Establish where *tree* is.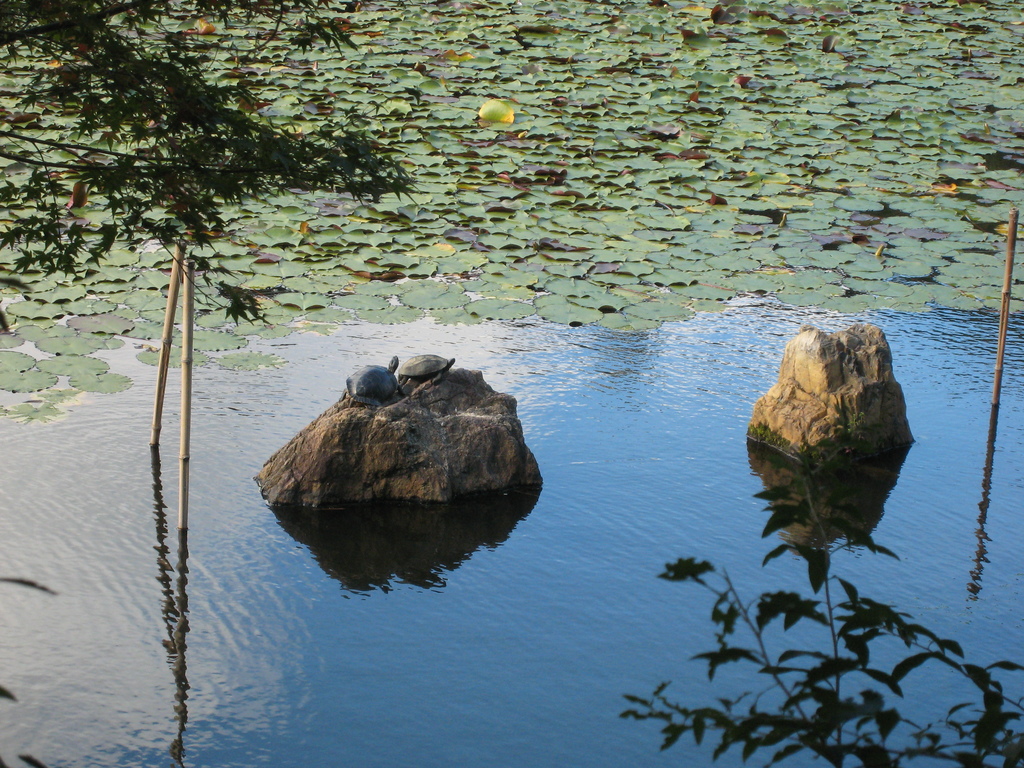
Established at l=37, t=20, r=372, b=480.
